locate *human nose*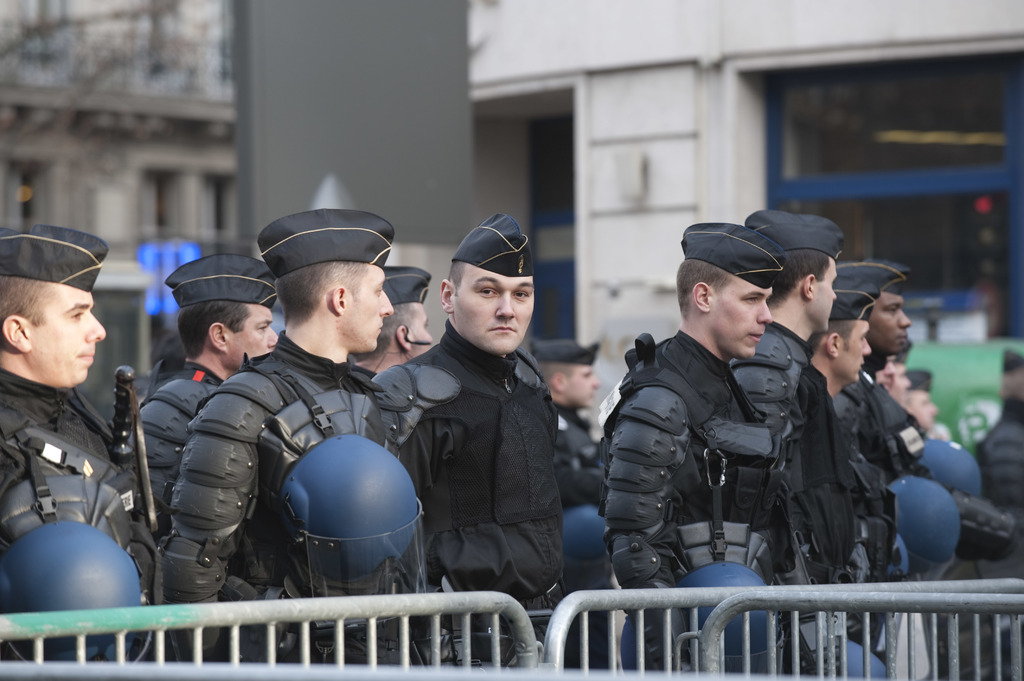
bbox(752, 303, 777, 324)
